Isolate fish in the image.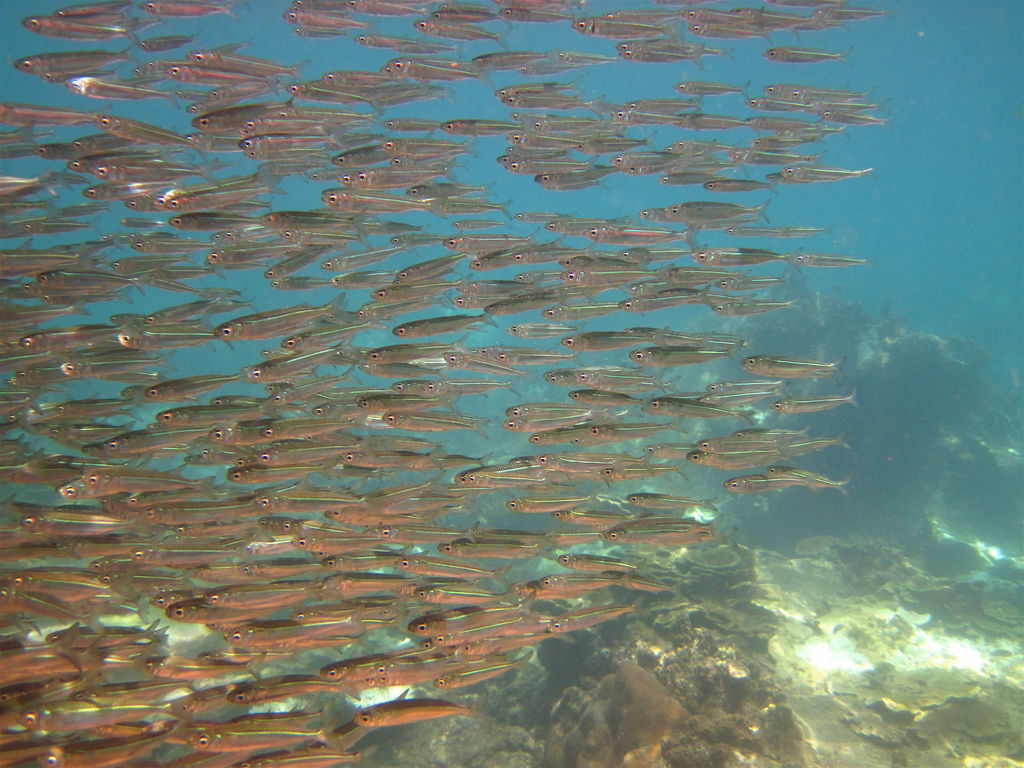
Isolated region: region(774, 395, 858, 415).
